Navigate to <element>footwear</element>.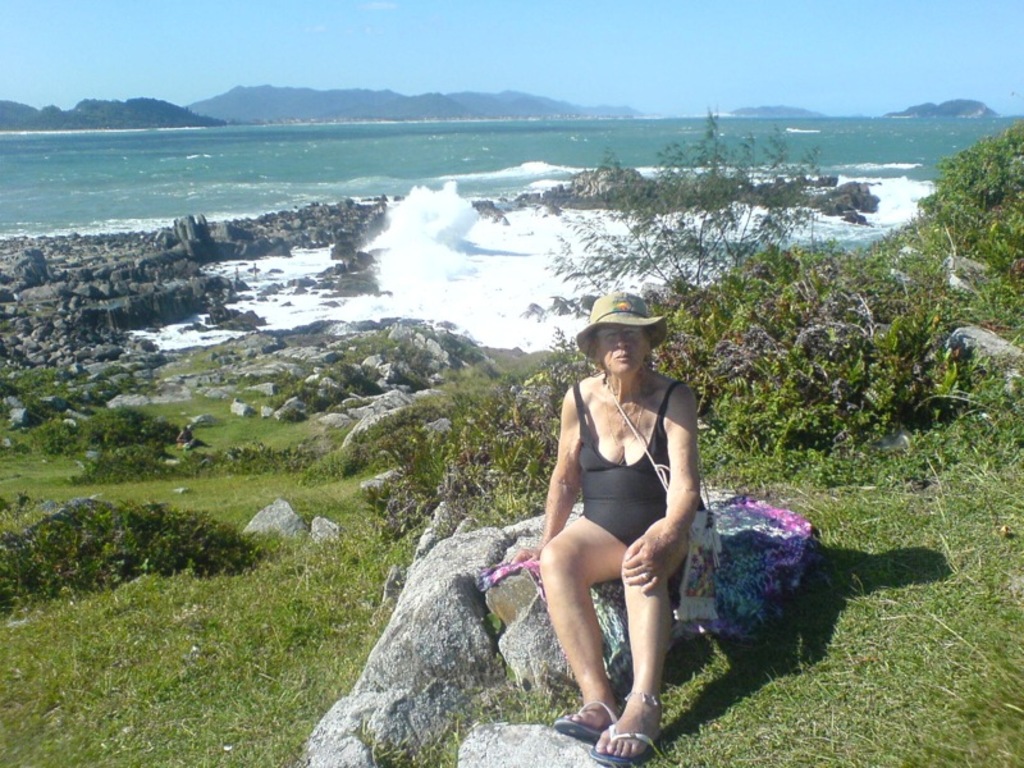
Navigation target: 552/695/613/744.
